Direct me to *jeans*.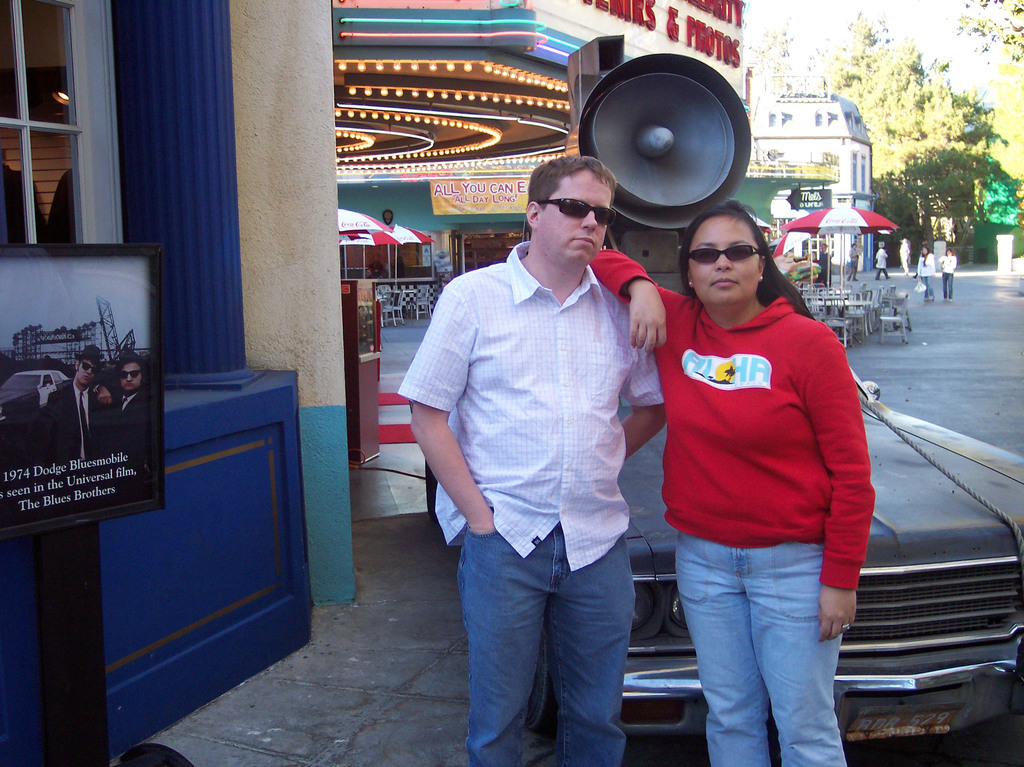
Direction: (940, 273, 956, 296).
